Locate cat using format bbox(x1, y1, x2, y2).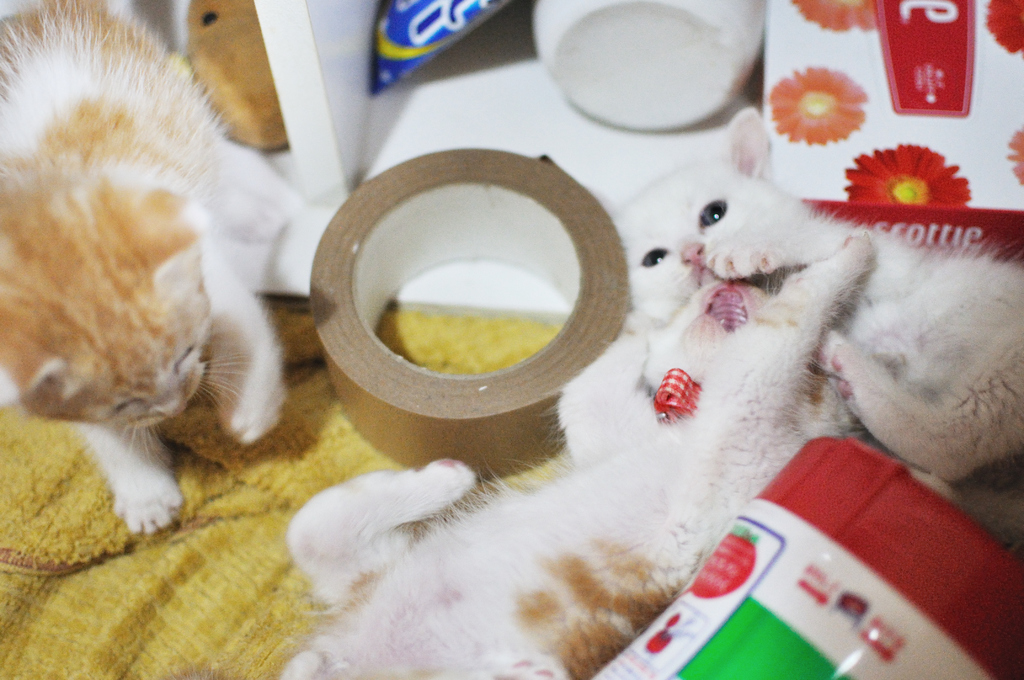
bbox(626, 103, 1023, 482).
